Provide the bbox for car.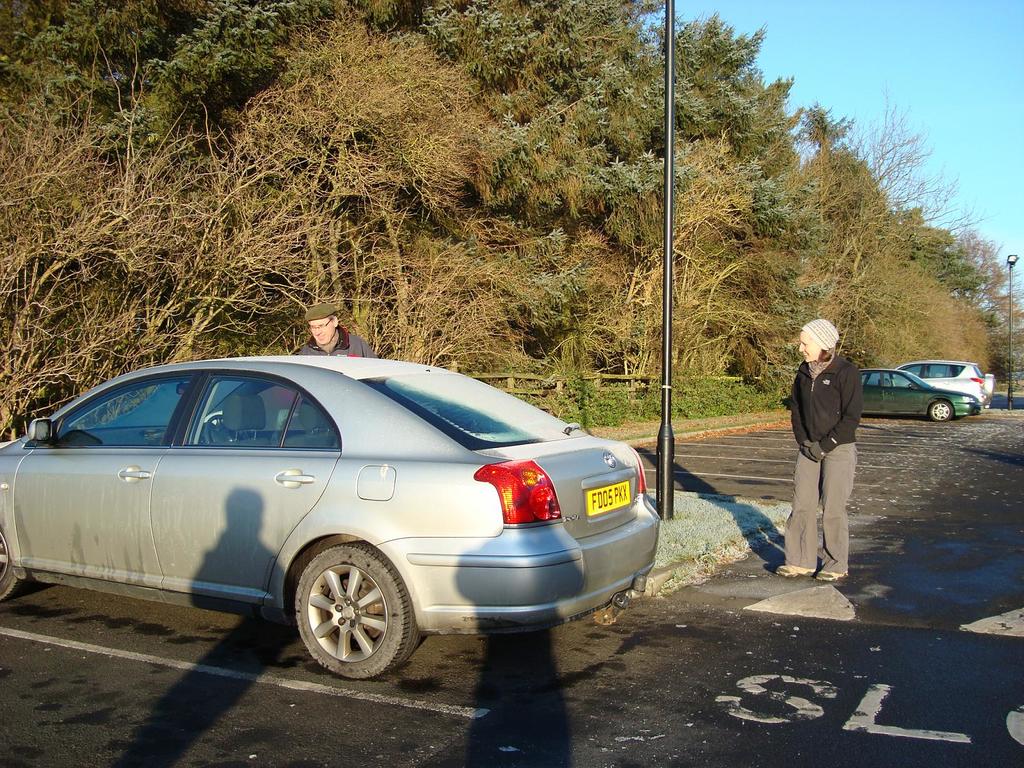
rect(854, 372, 980, 422).
